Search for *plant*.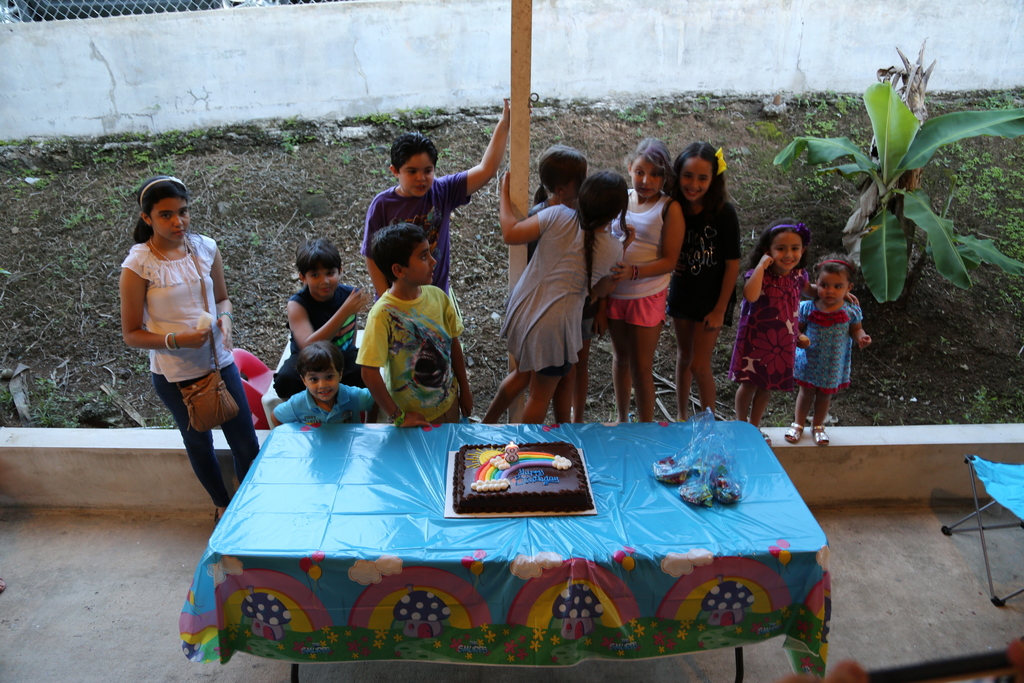
Found at [419, 104, 437, 117].
